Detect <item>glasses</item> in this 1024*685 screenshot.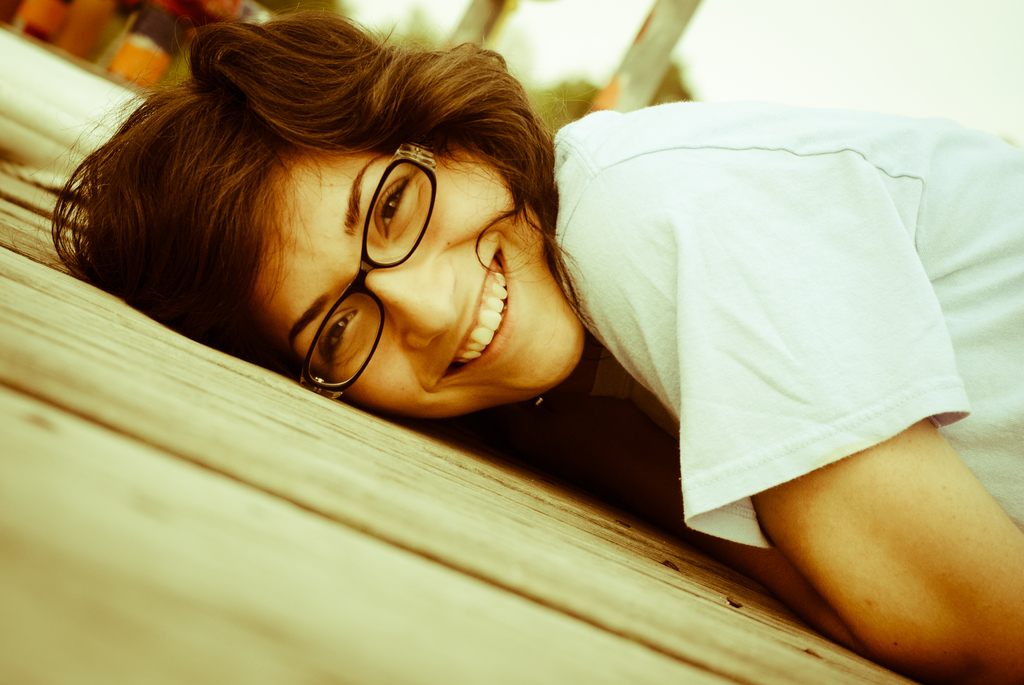
Detection: left=294, top=137, right=441, bottom=403.
